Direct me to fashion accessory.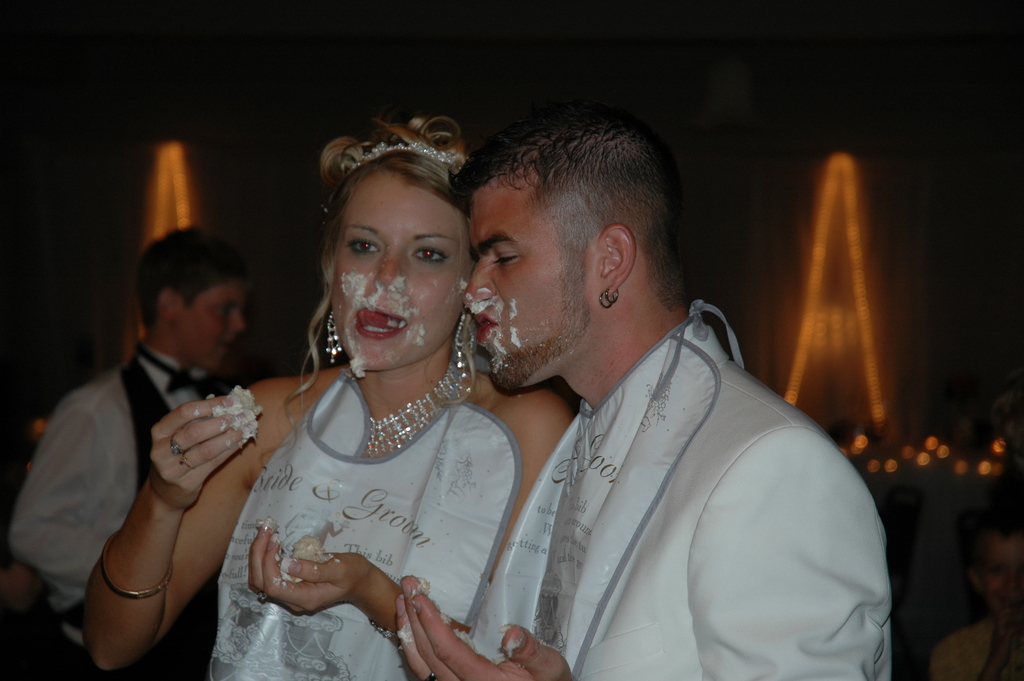
Direction: 138 335 216 398.
